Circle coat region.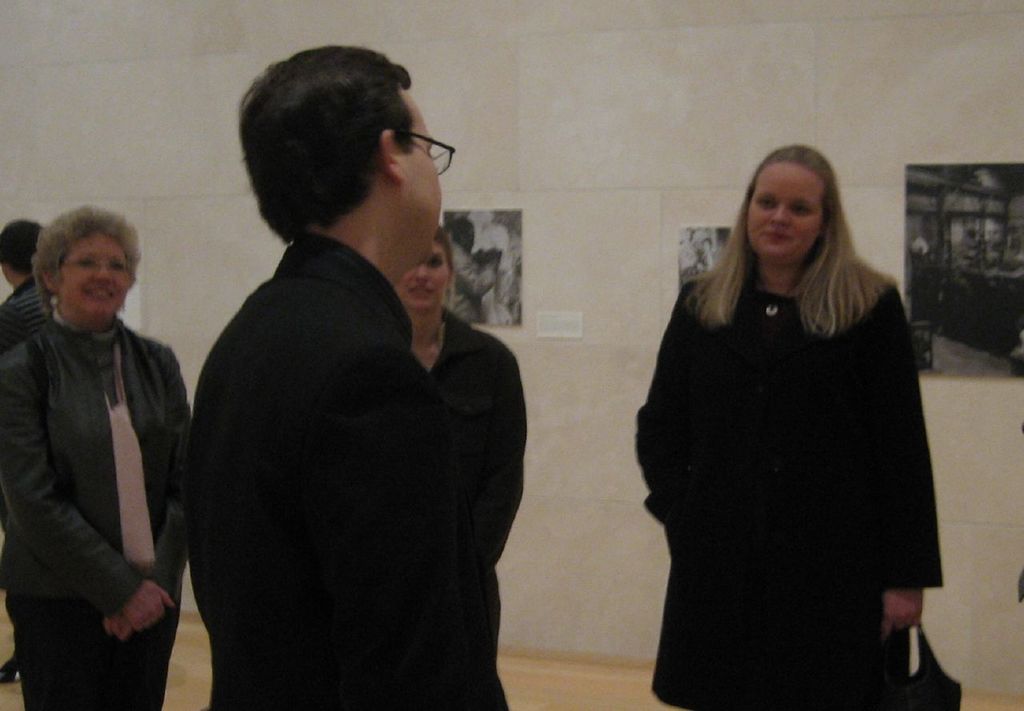
Region: [184,229,514,710].
